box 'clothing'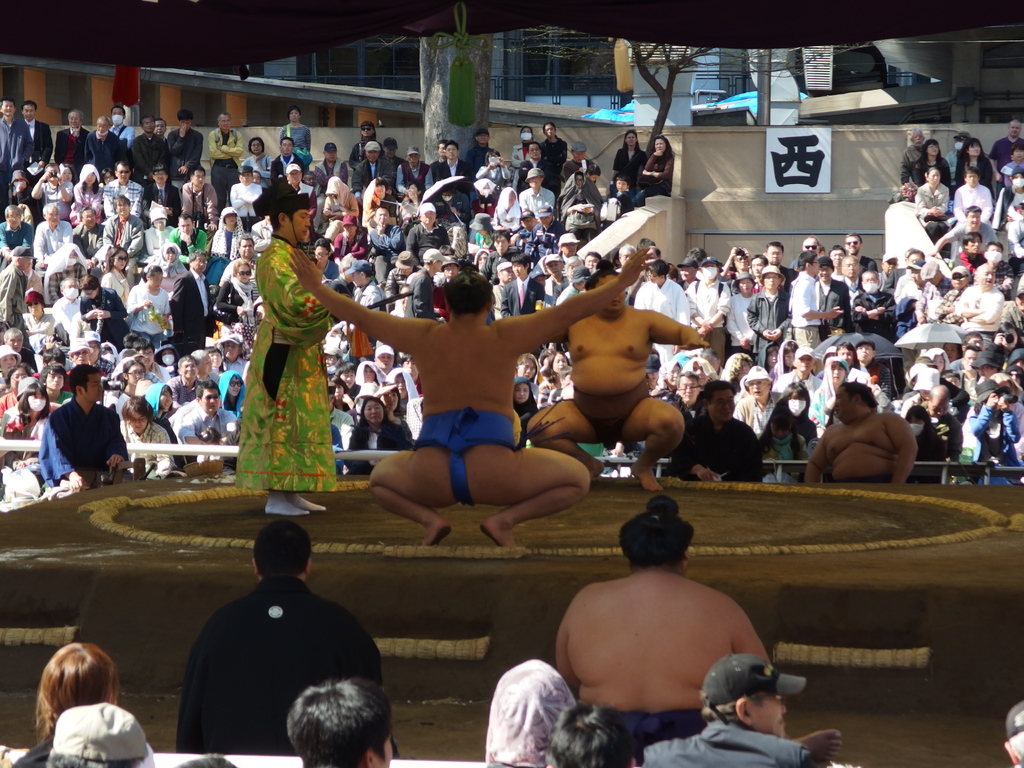
<box>348,429,406,479</box>
